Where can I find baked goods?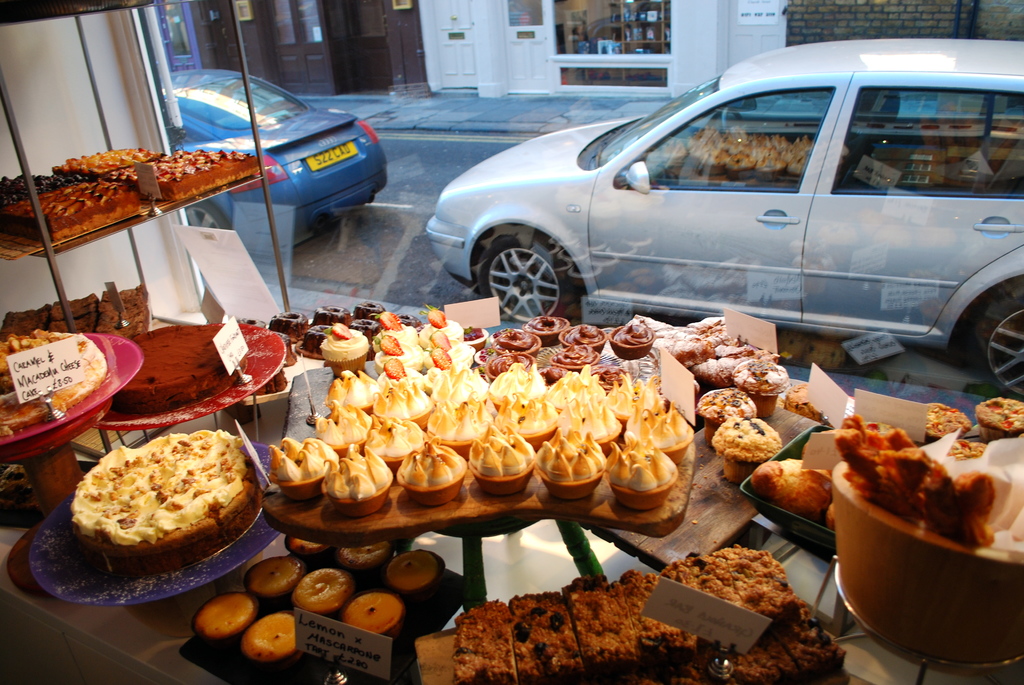
You can find it at [x1=927, y1=402, x2=970, y2=439].
